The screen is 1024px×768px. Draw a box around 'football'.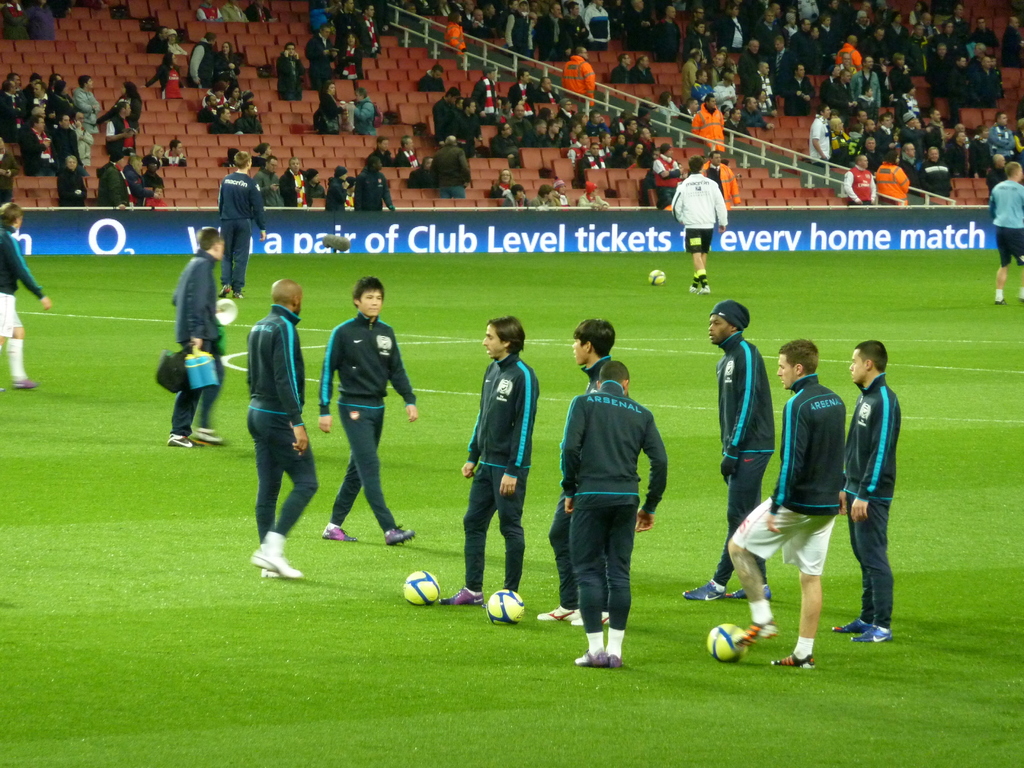
bbox(403, 568, 440, 605).
